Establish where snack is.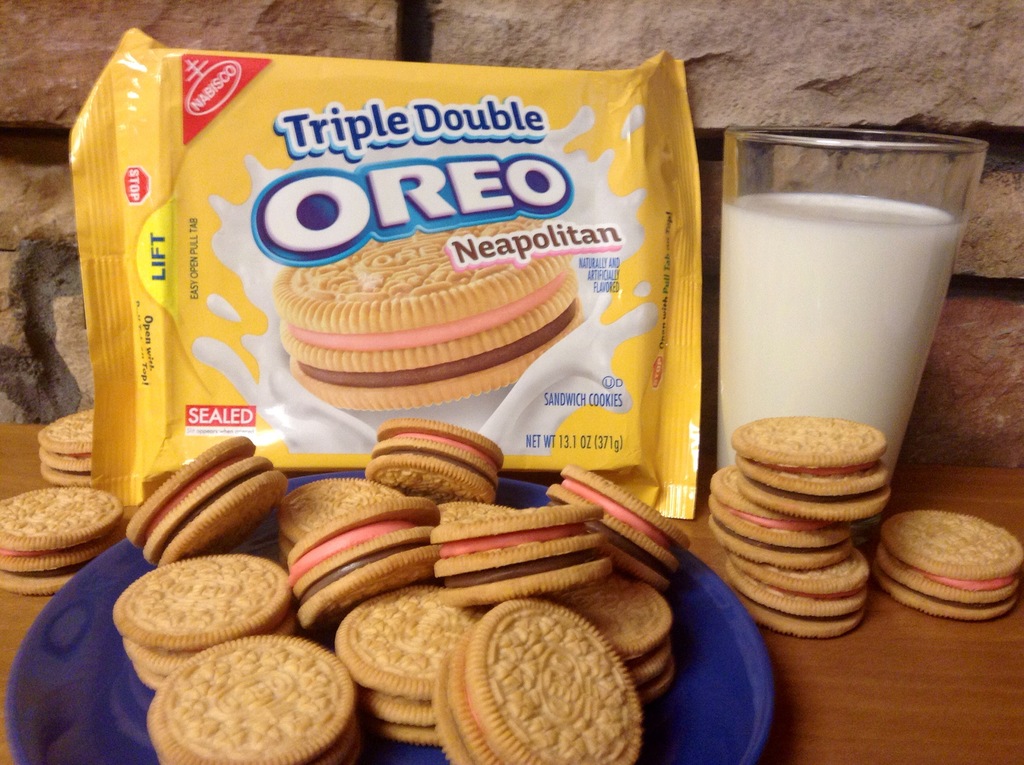
Established at left=875, top=510, right=1023, bottom=622.
